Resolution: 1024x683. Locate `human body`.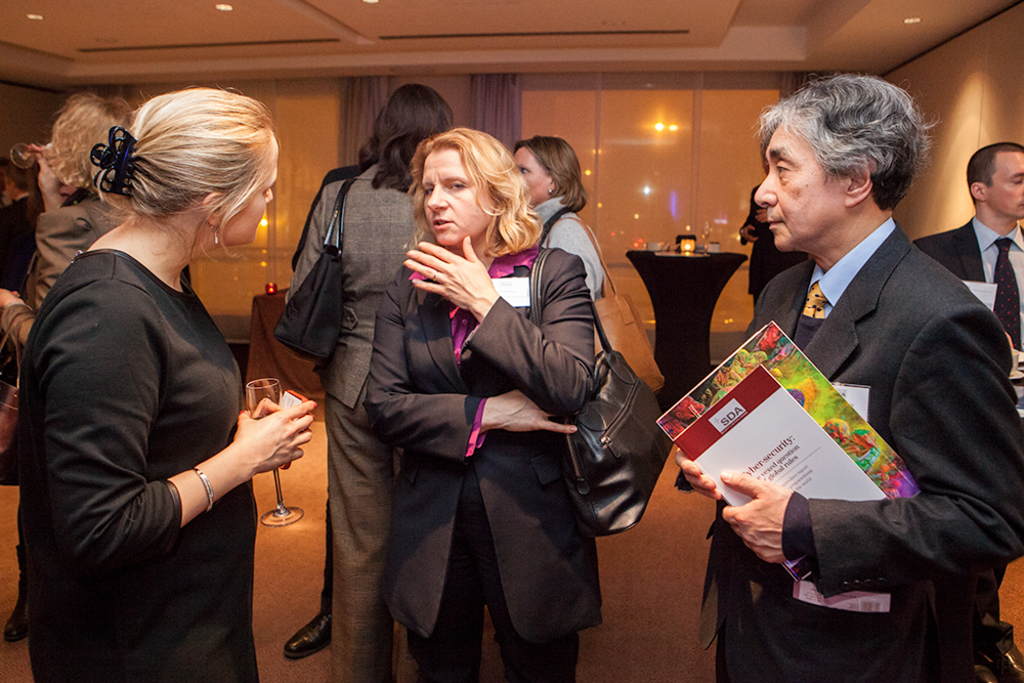
locate(0, 196, 128, 353).
